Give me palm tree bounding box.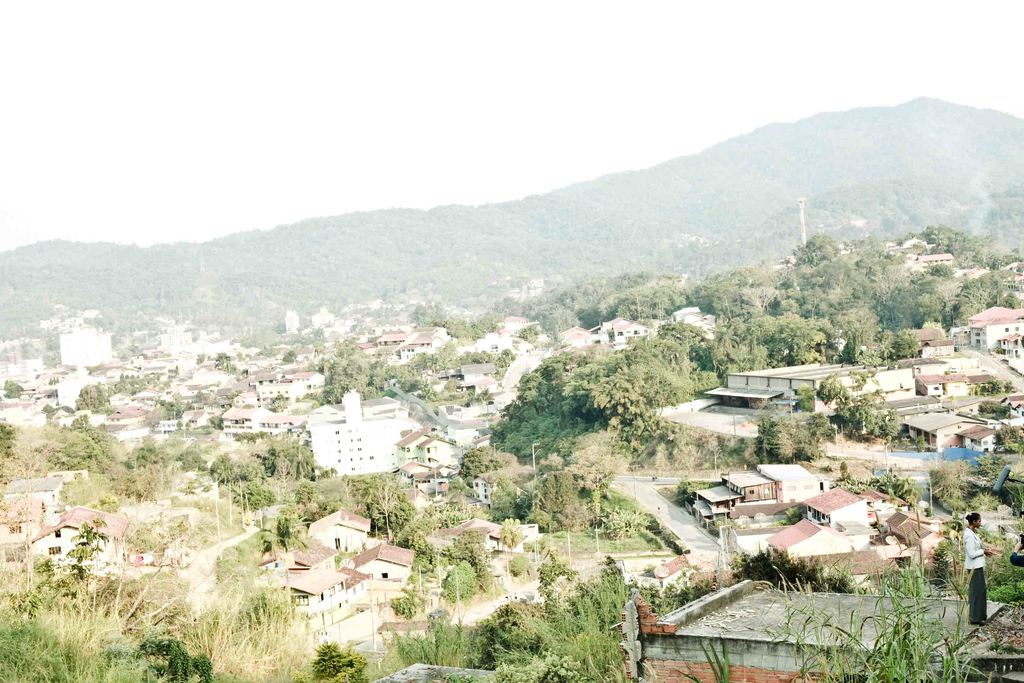
67 404 95 436.
